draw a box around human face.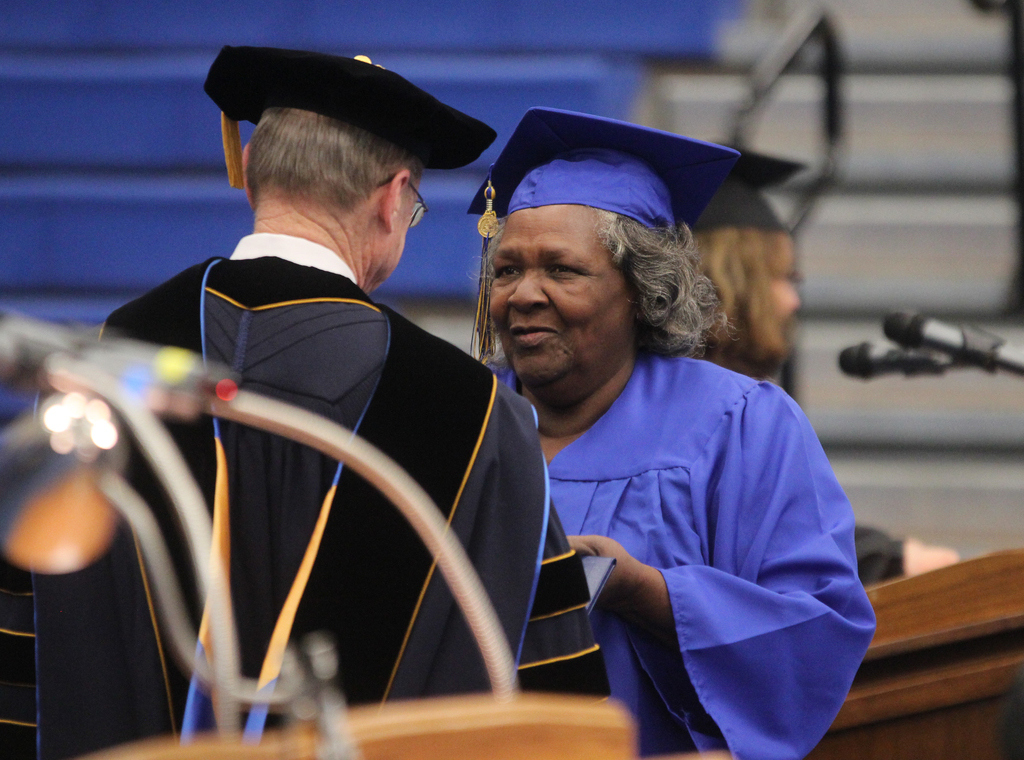
767 238 804 344.
